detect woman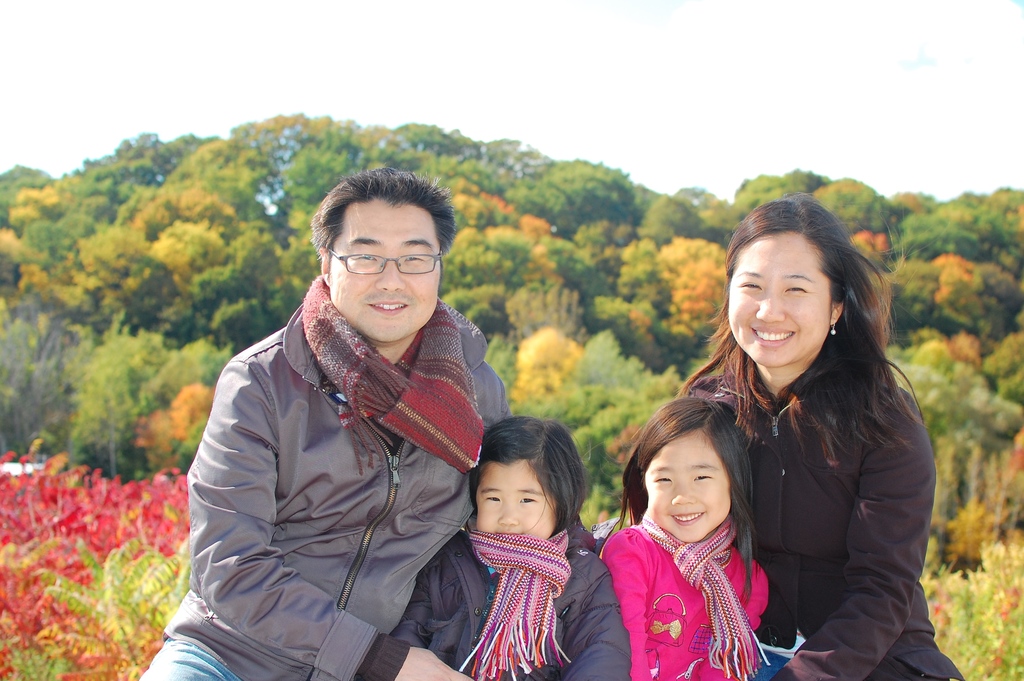
[x1=645, y1=195, x2=925, y2=680]
